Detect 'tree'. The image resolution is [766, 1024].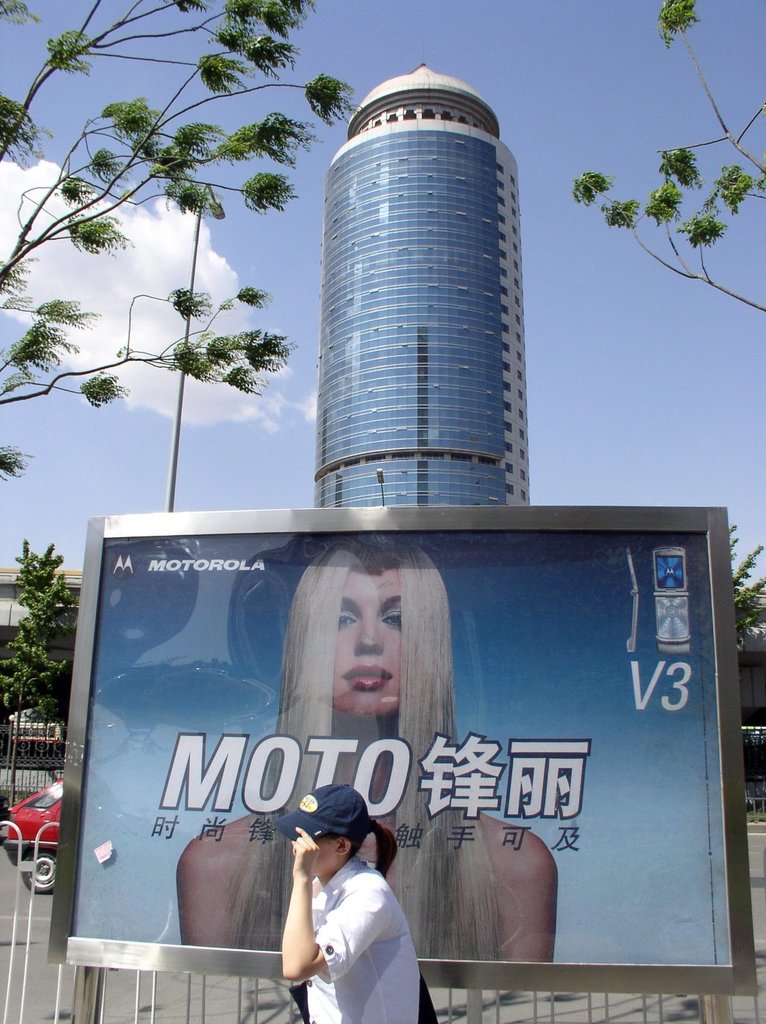
box(568, 1, 765, 316).
